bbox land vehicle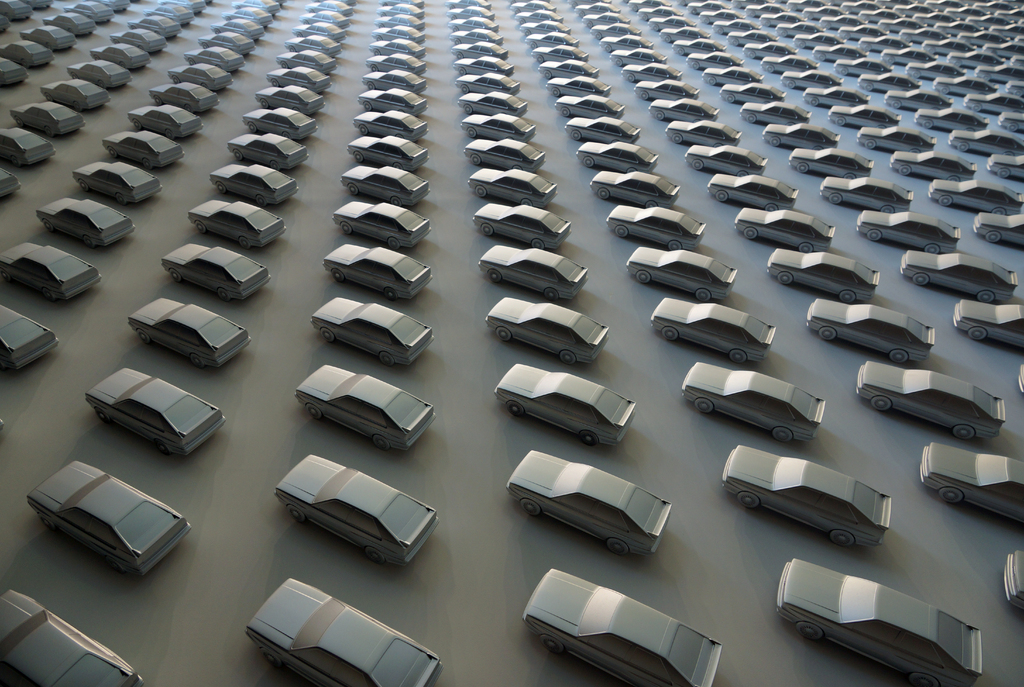
BBox(850, 360, 1006, 440)
